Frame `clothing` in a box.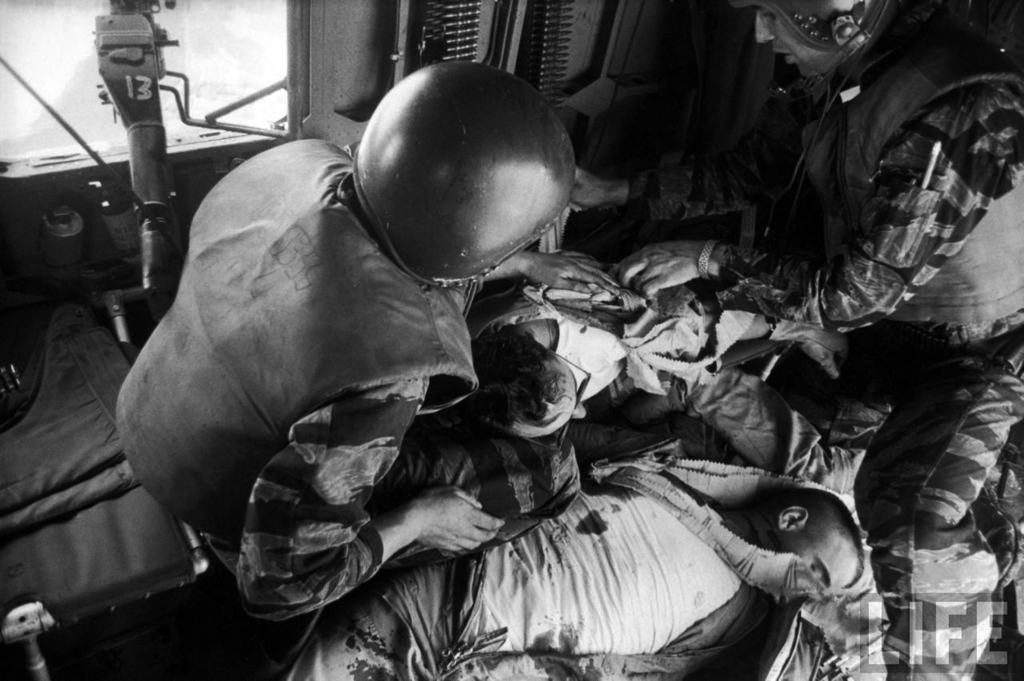
Rect(794, 21, 1023, 525).
